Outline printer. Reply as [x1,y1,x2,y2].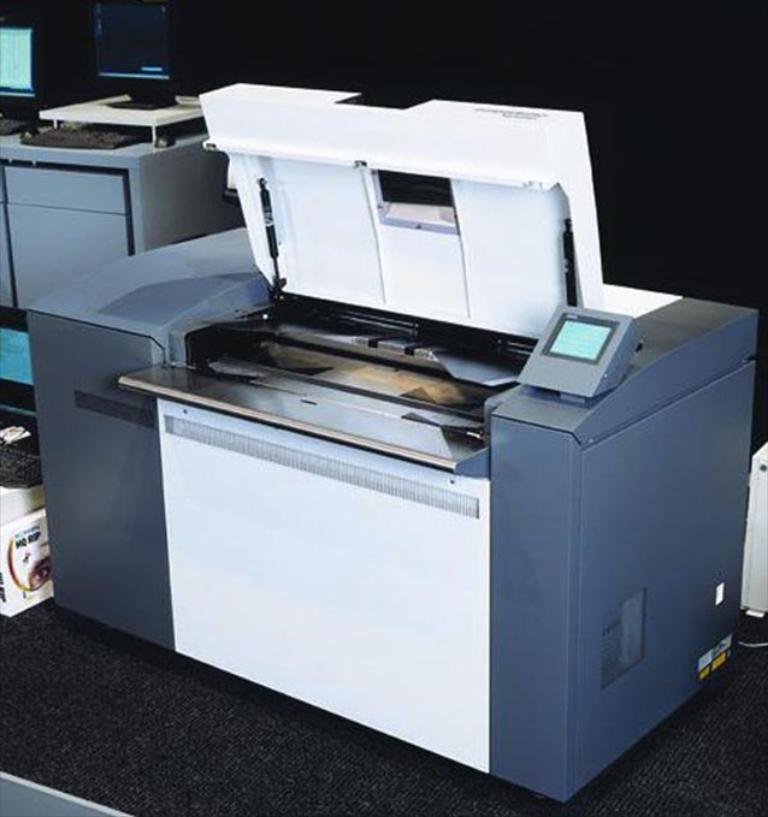
[28,79,760,805].
